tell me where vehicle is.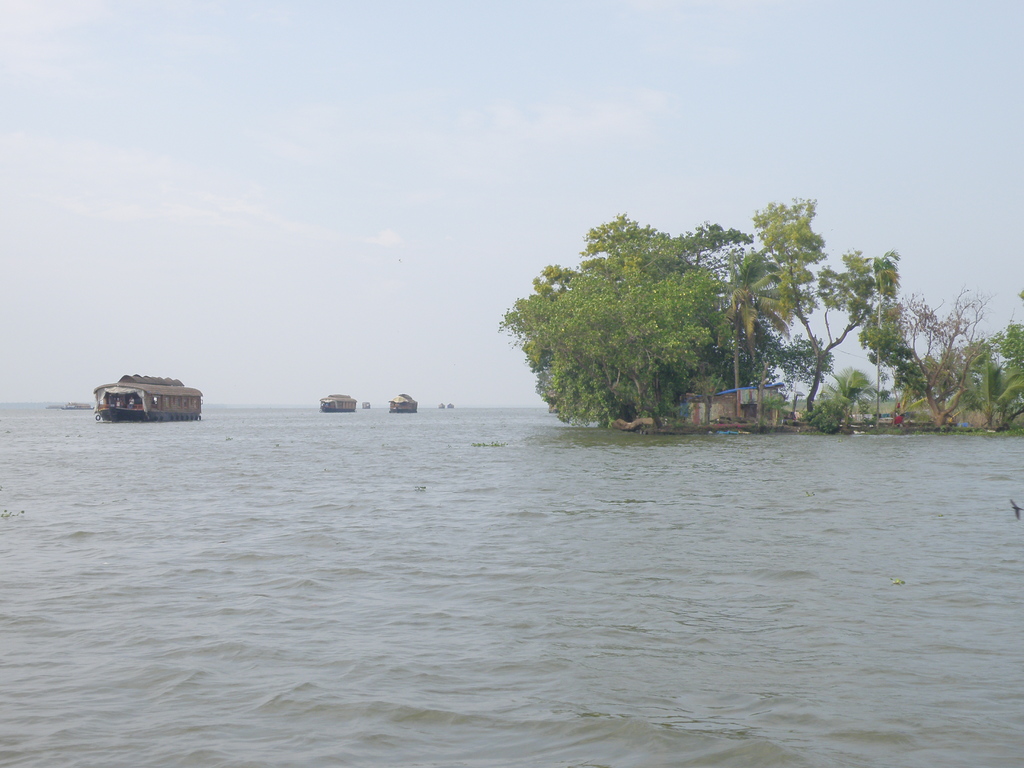
vehicle is at rect(316, 388, 364, 418).
